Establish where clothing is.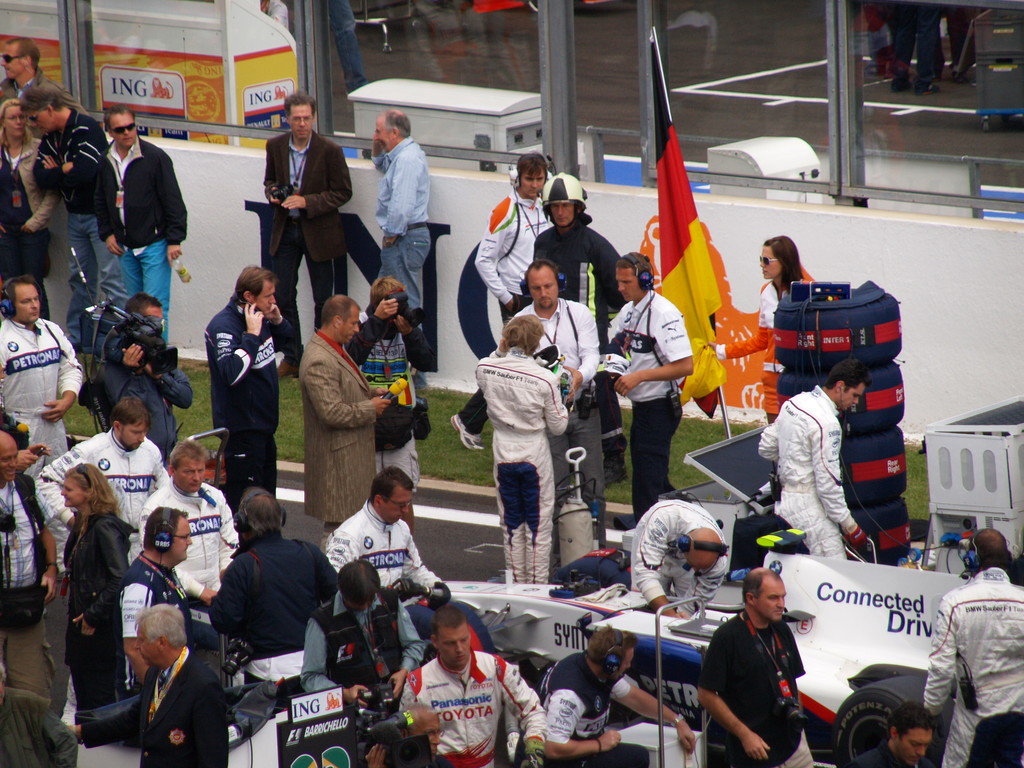
Established at bbox=(346, 301, 456, 488).
